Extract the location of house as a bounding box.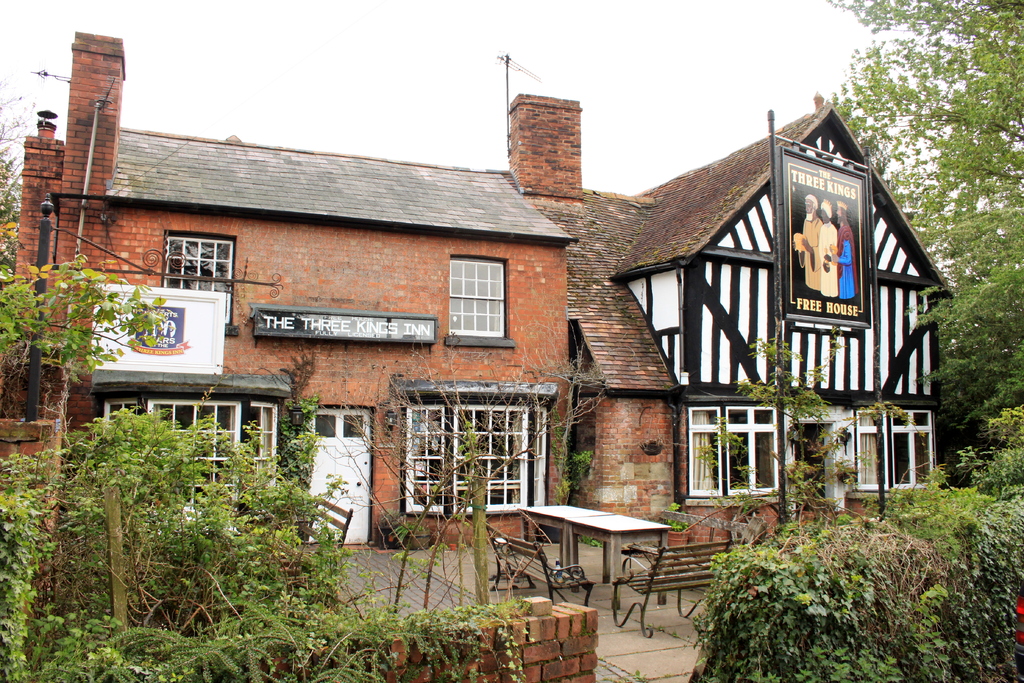
region(65, 49, 941, 581).
